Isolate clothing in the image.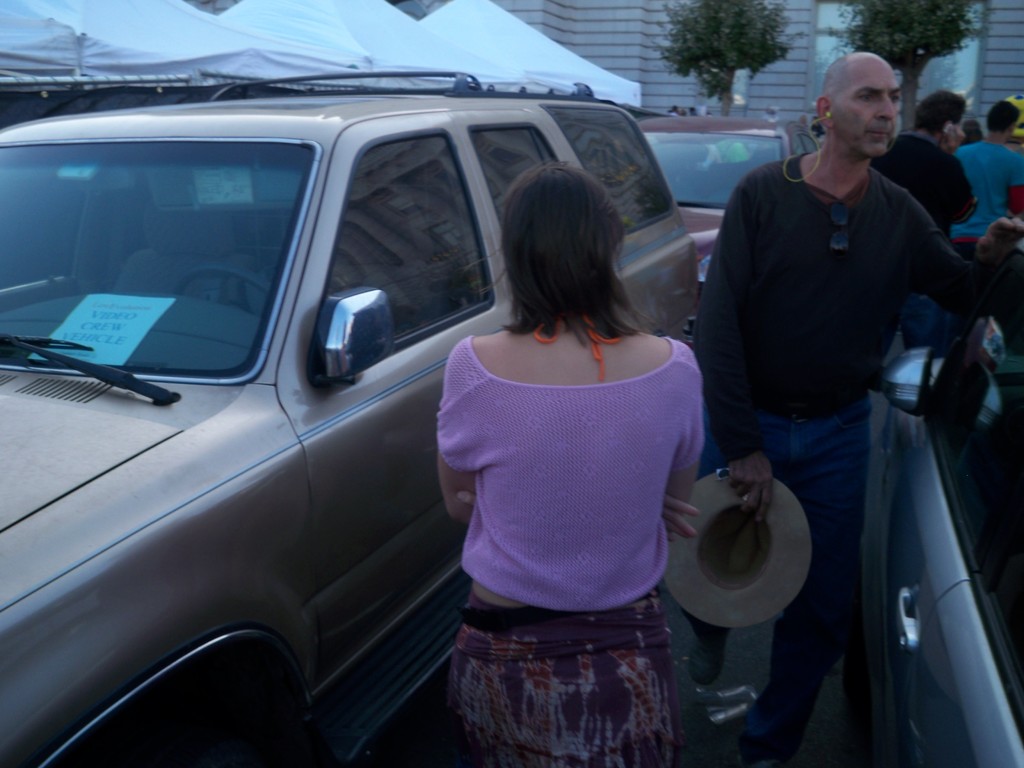
Isolated region: {"left": 700, "top": 86, "right": 985, "bottom": 671}.
